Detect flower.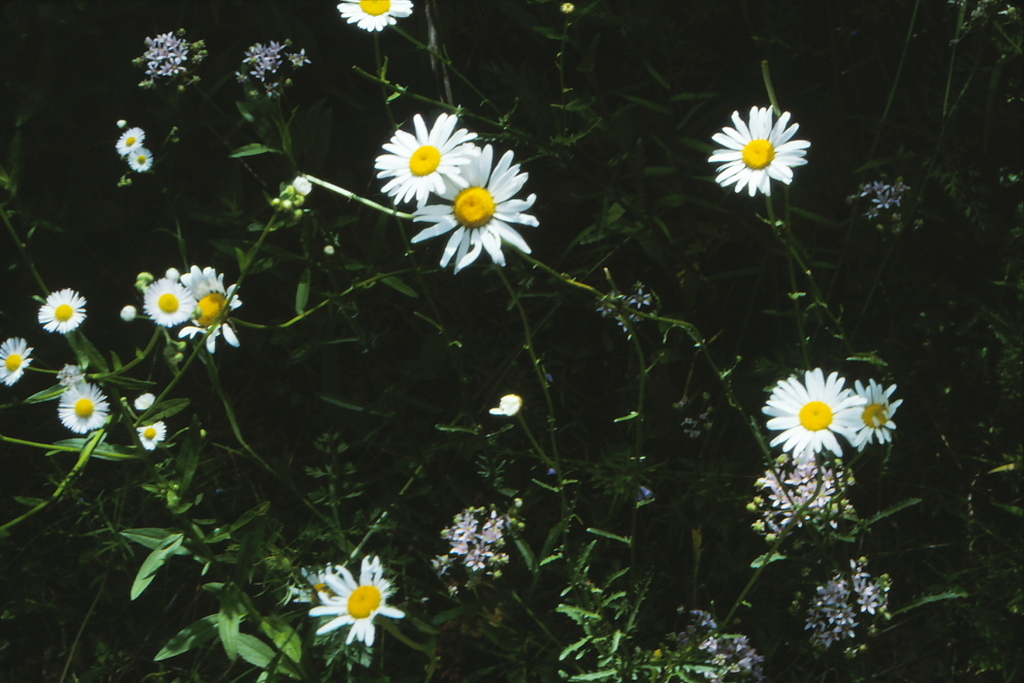
Detected at (489, 394, 525, 420).
